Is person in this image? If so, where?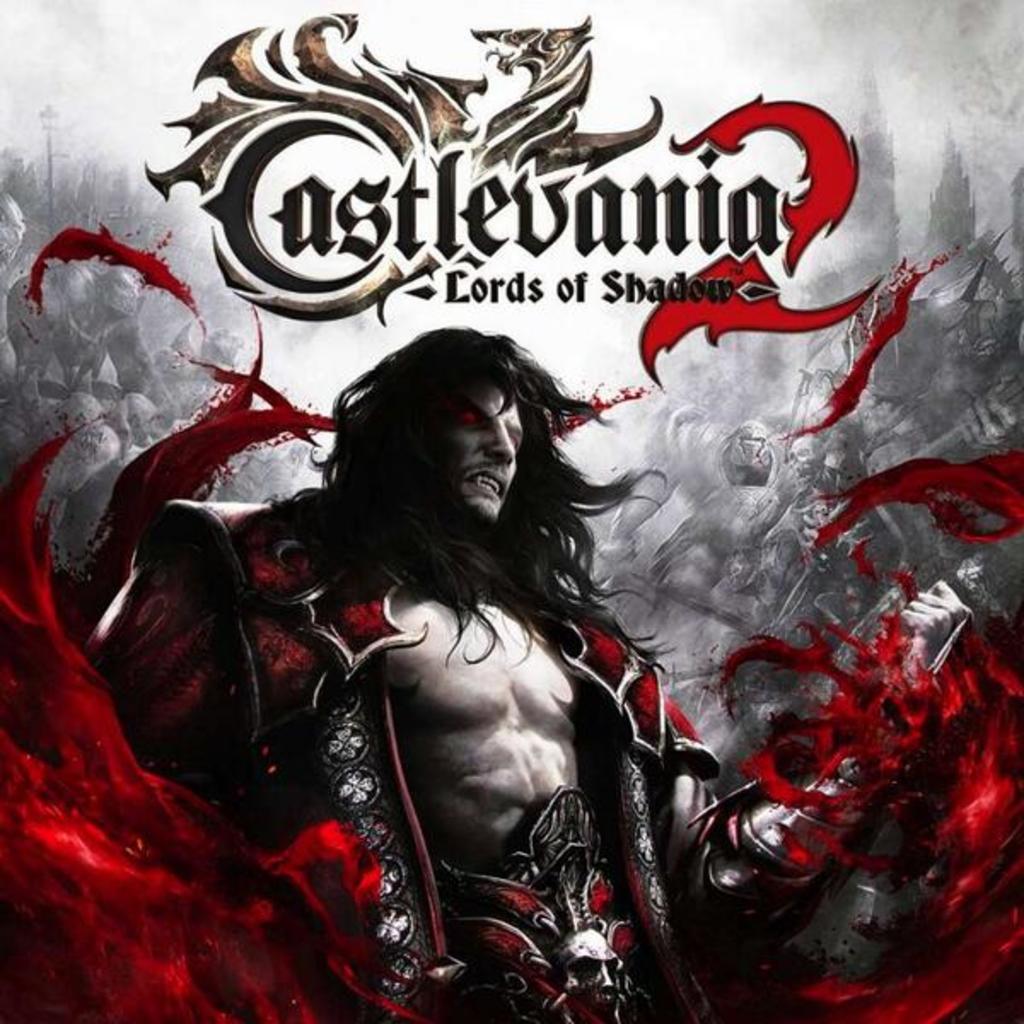
Yes, at box=[171, 307, 701, 990].
